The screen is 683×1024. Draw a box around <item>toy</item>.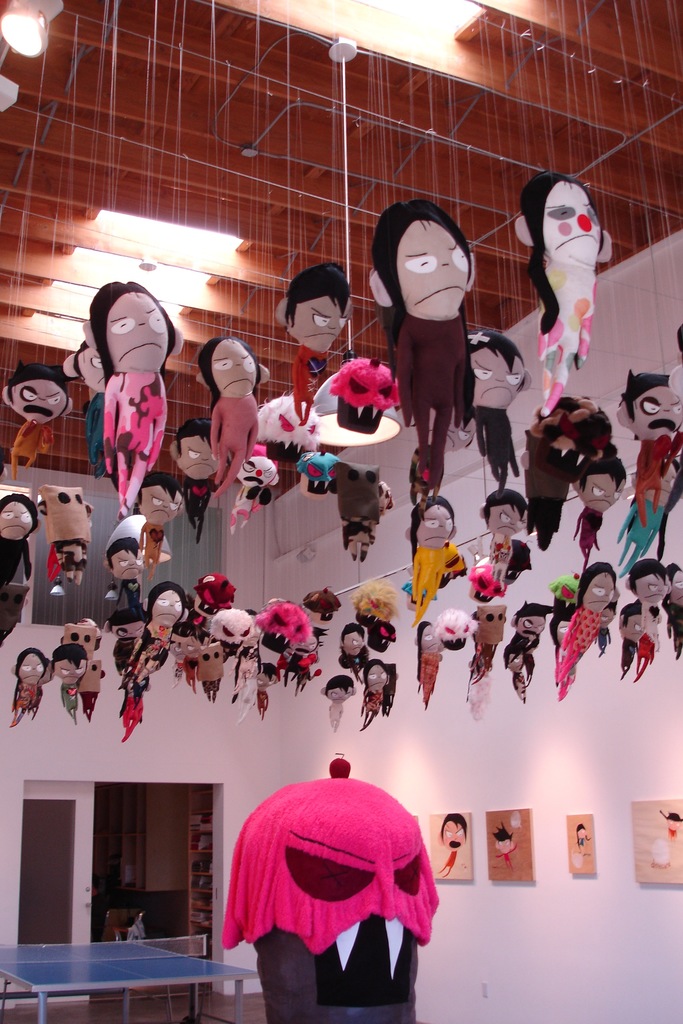
pyautogui.locateOnScreen(346, 579, 395, 661).
